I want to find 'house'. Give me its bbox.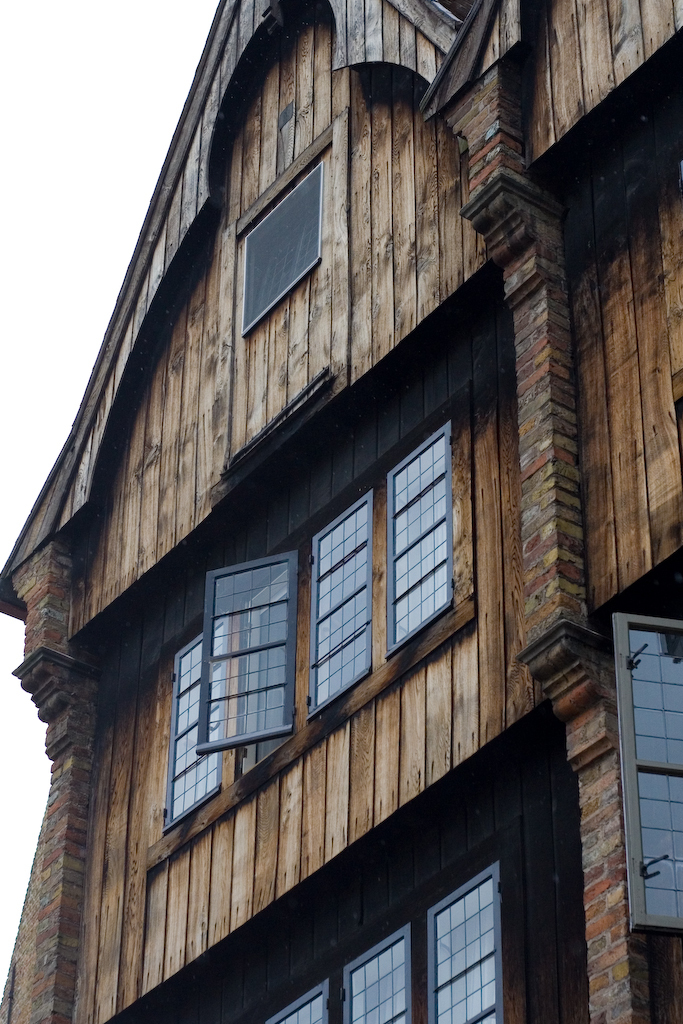
select_region(16, 0, 659, 1023).
